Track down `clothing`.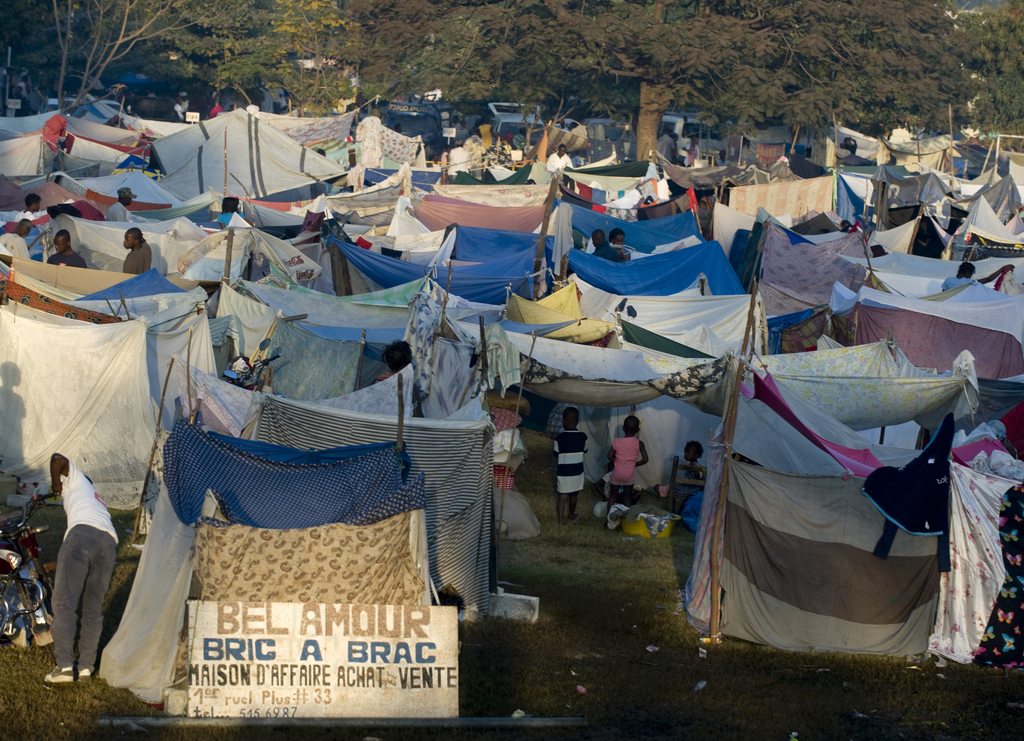
Tracked to select_region(591, 240, 623, 261).
